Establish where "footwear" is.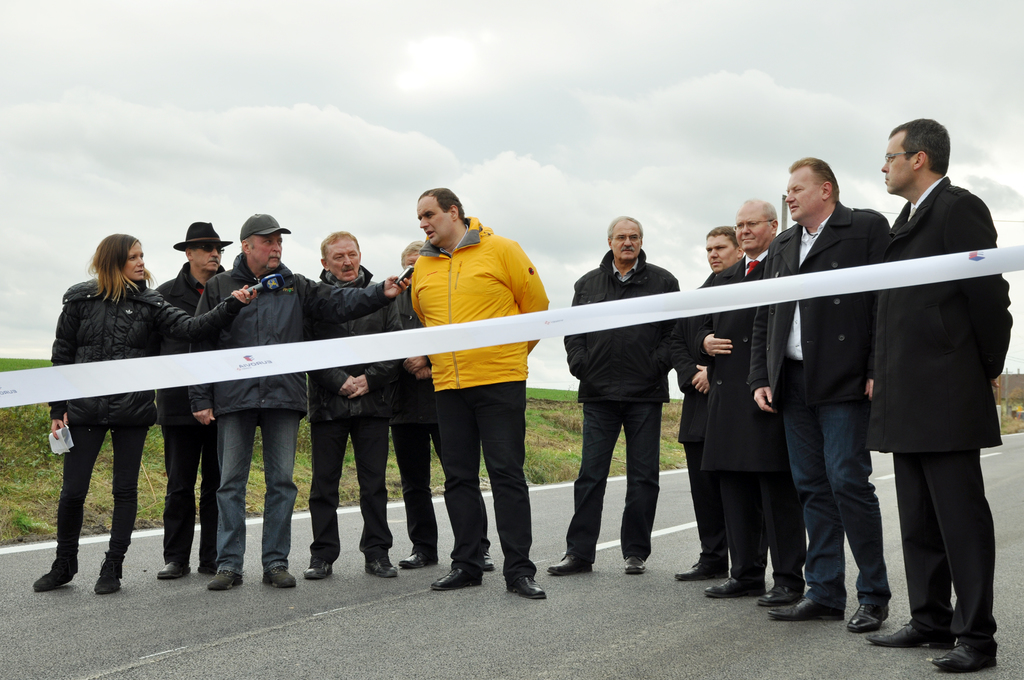
Established at crop(156, 562, 195, 579).
